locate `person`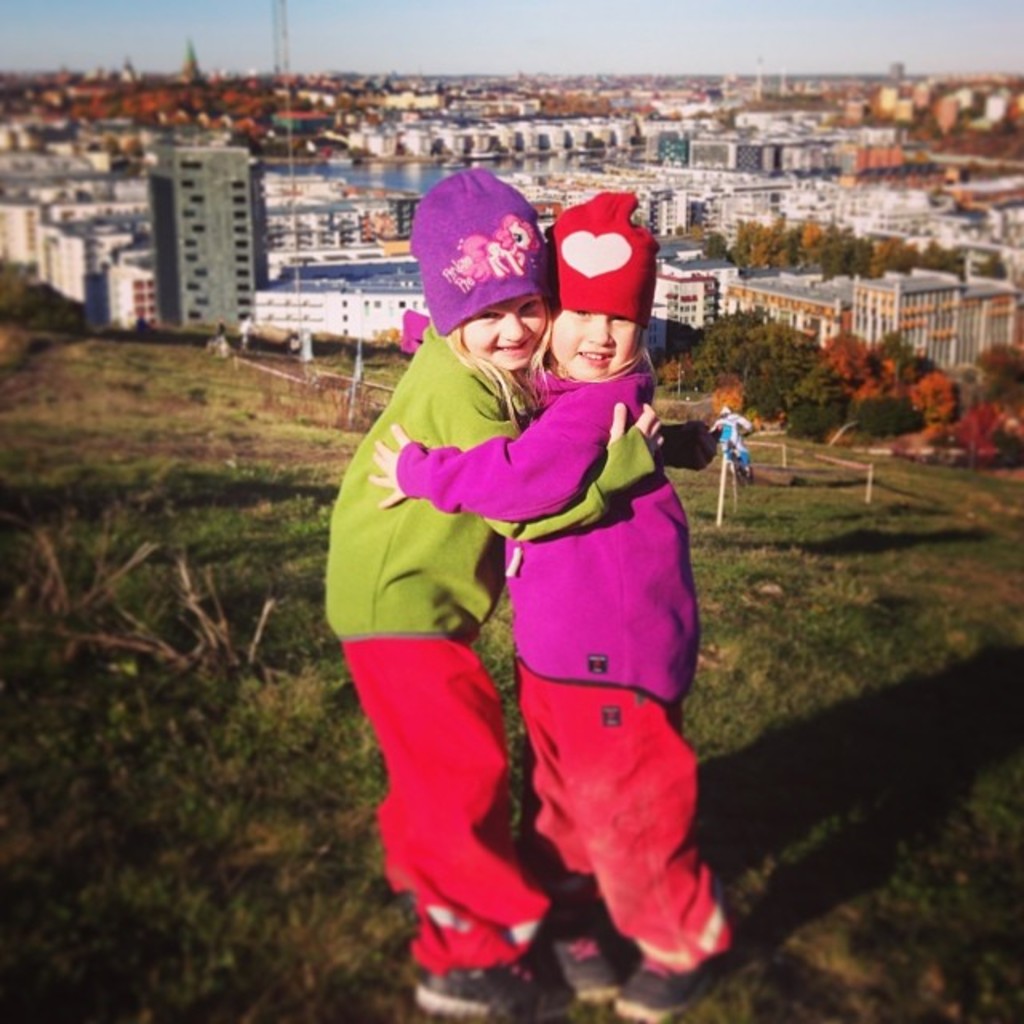
<box>699,392,779,522</box>
